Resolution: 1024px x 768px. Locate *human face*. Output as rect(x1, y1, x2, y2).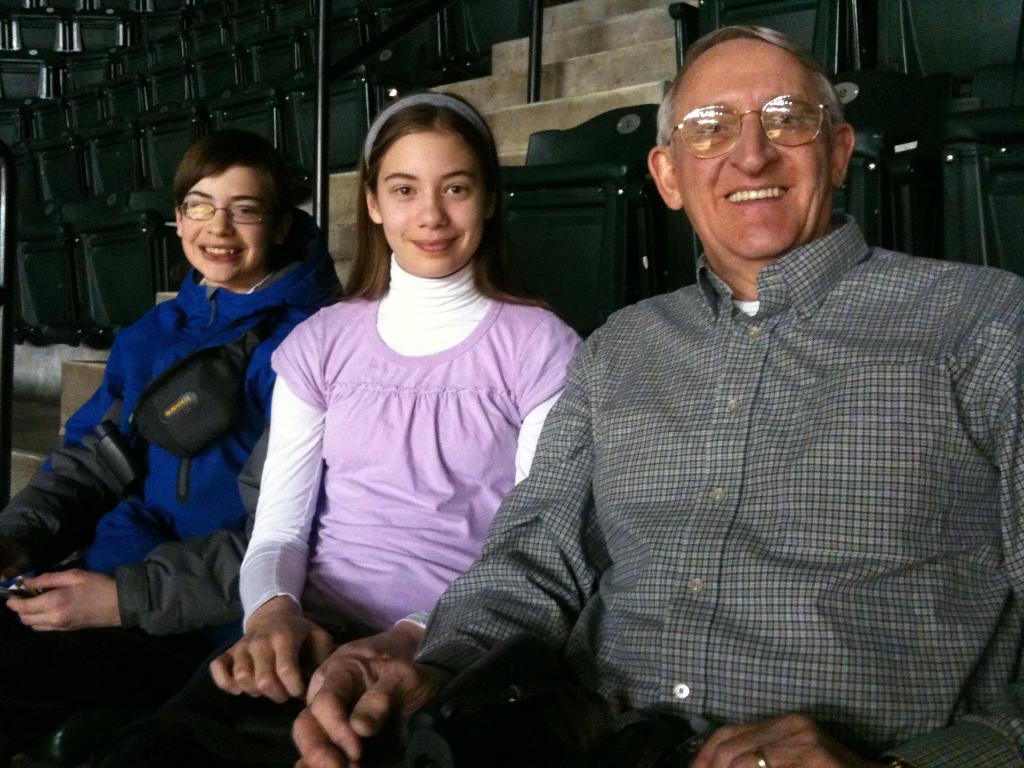
rect(376, 131, 485, 275).
